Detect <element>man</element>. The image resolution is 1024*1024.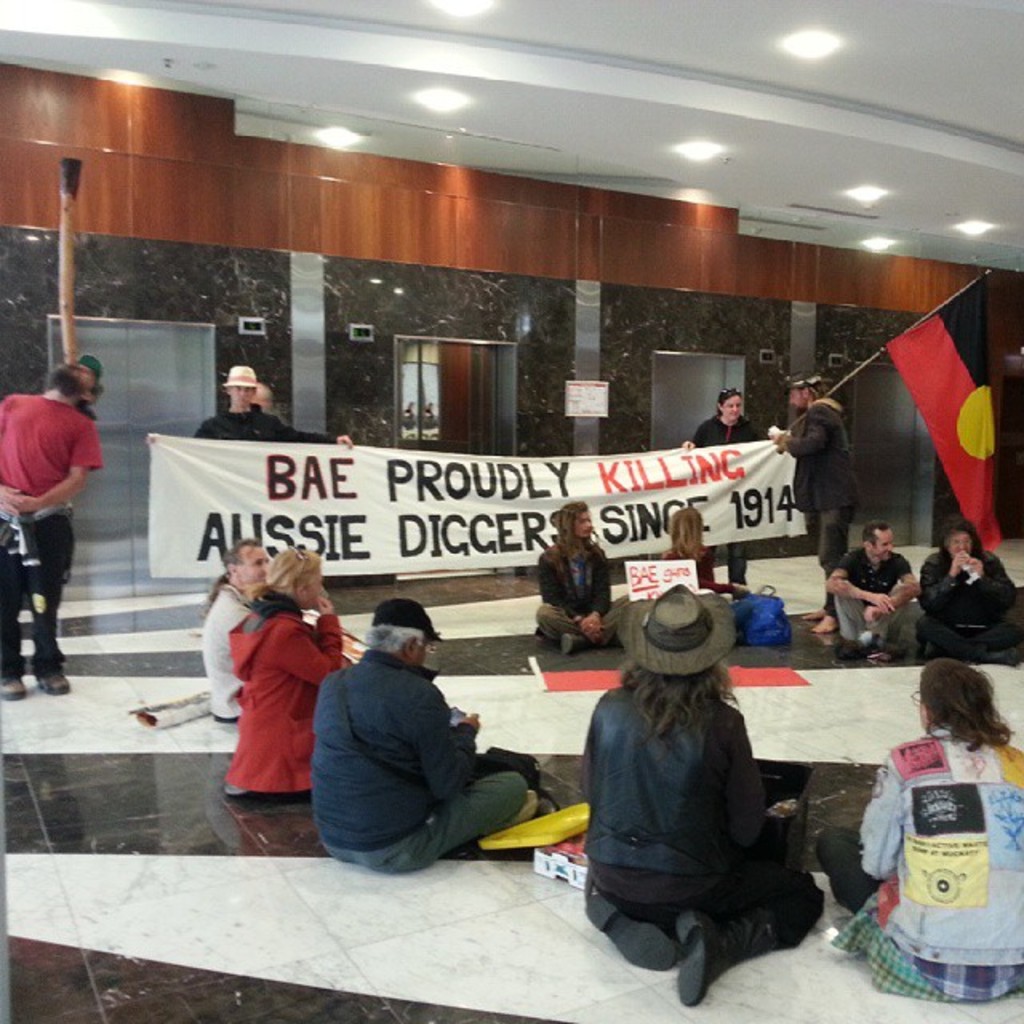
(814,522,926,659).
